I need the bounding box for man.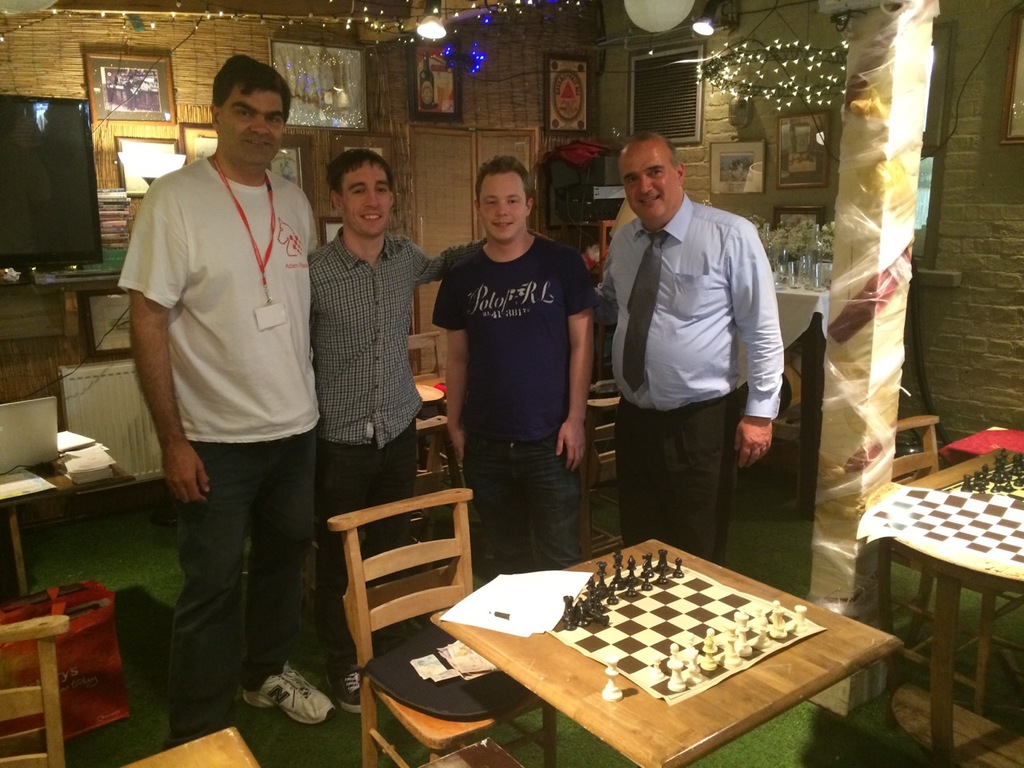
Here it is: select_region(442, 149, 591, 585).
